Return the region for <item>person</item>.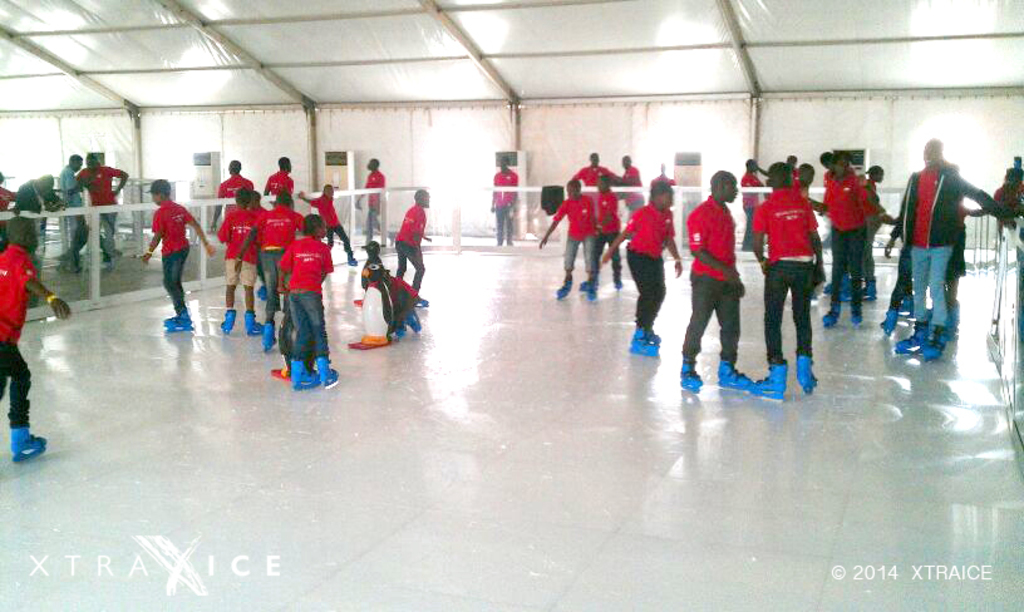
{"x1": 0, "y1": 213, "x2": 70, "y2": 460}.
